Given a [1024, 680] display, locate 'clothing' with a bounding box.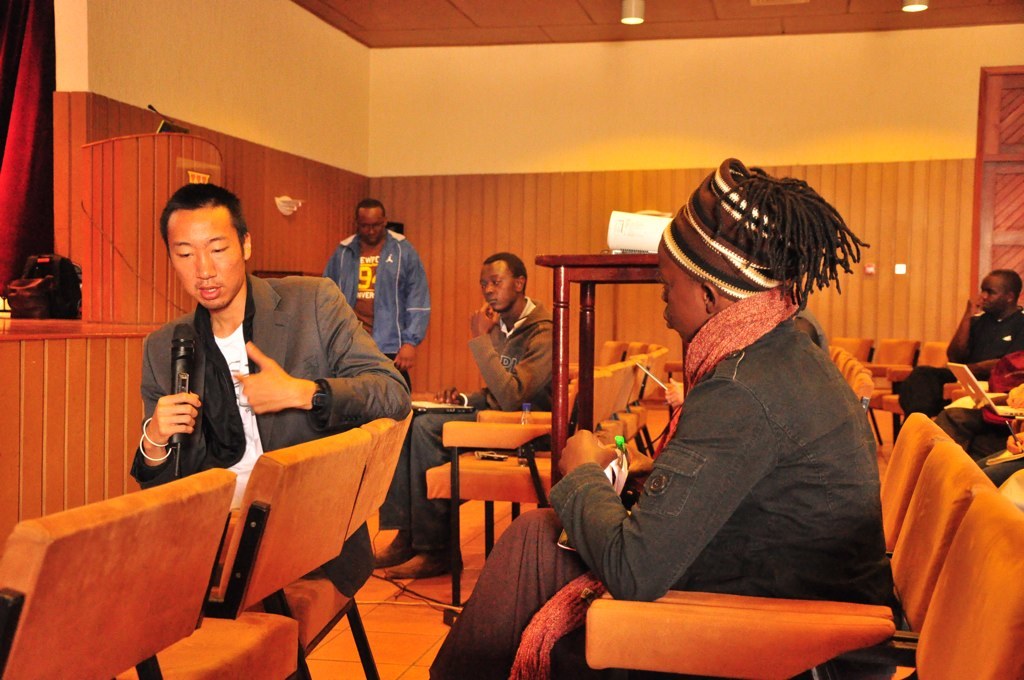
Located: detection(975, 431, 1023, 489).
